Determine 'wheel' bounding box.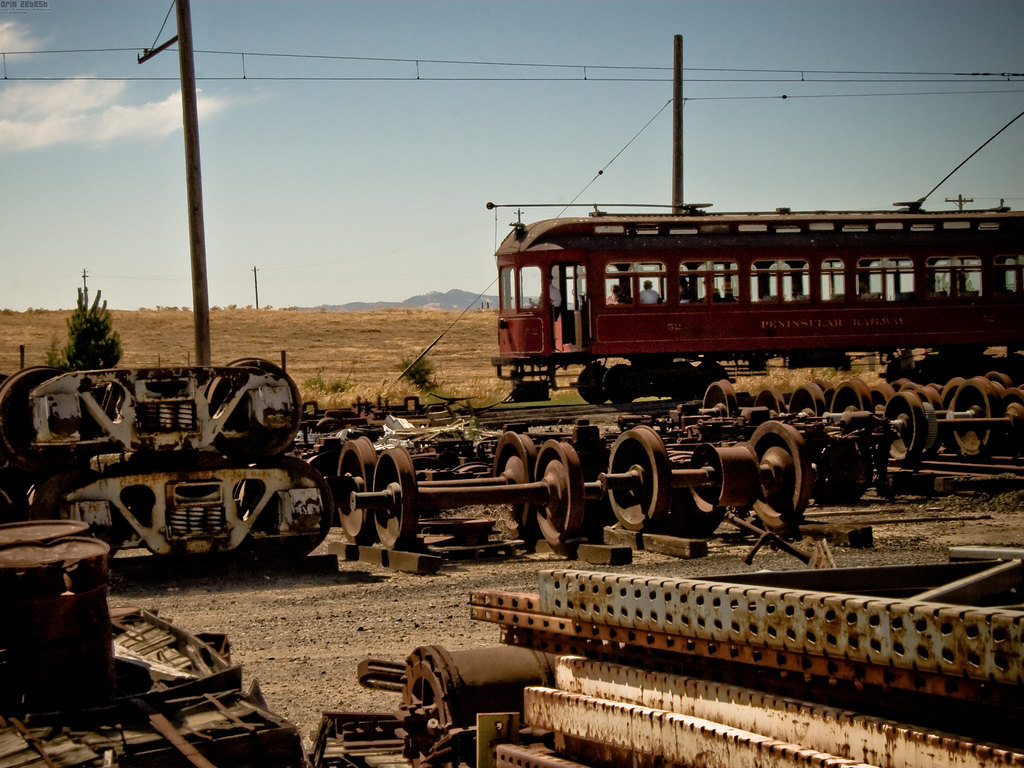
Determined: (752,423,809,532).
